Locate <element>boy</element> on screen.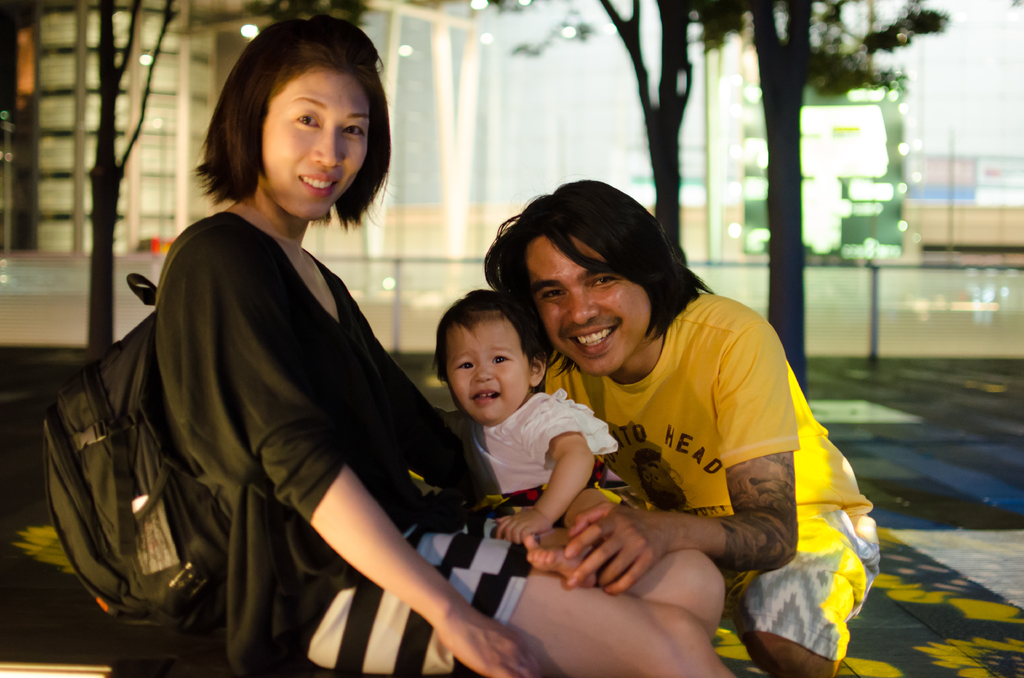
On screen at left=404, top=278, right=655, bottom=613.
